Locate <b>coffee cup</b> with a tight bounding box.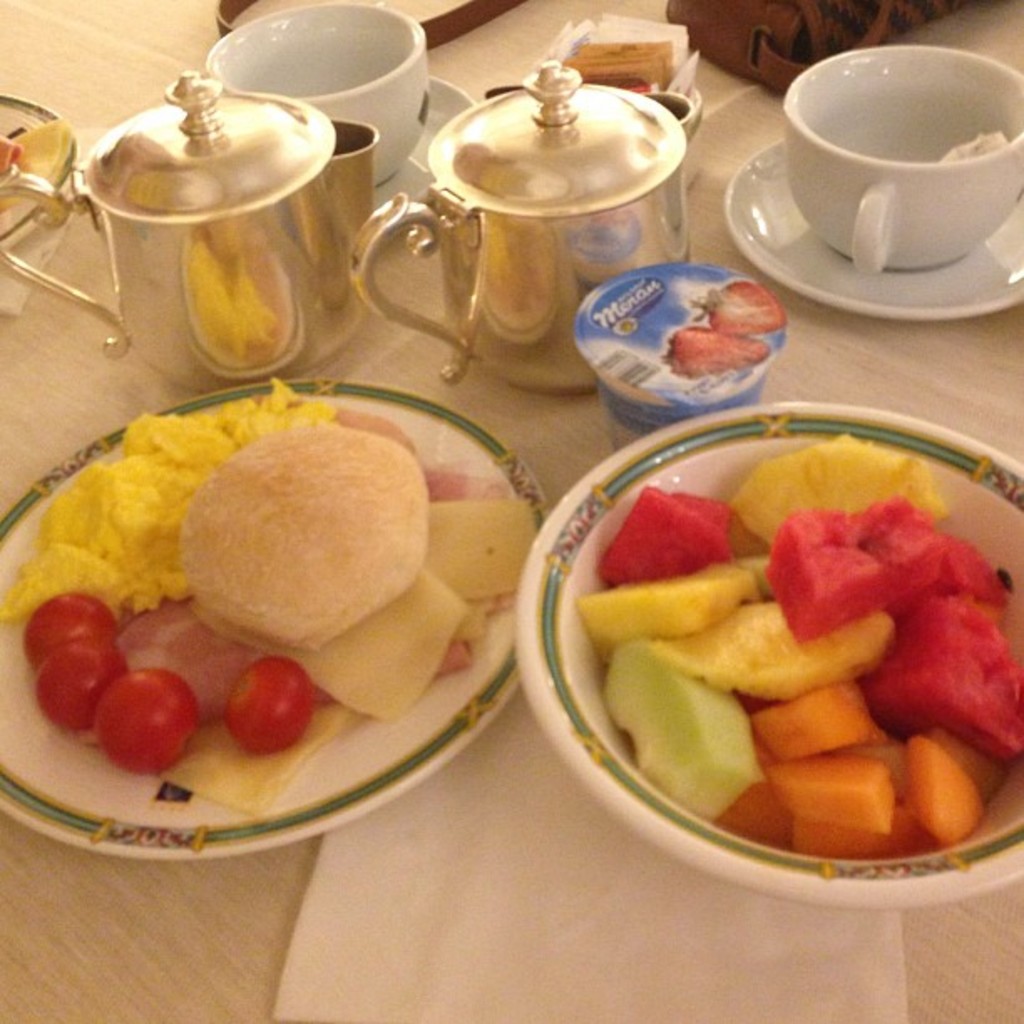
pyautogui.locateOnScreen(780, 42, 1022, 278).
